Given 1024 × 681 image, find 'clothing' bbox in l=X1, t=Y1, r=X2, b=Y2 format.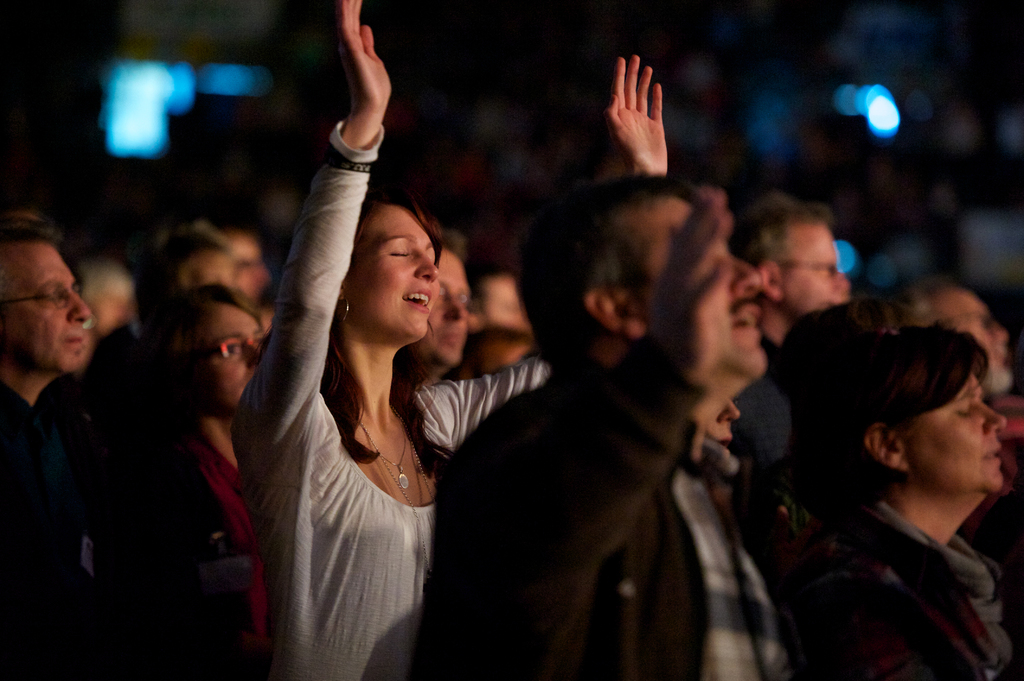
l=982, t=399, r=1023, b=525.
